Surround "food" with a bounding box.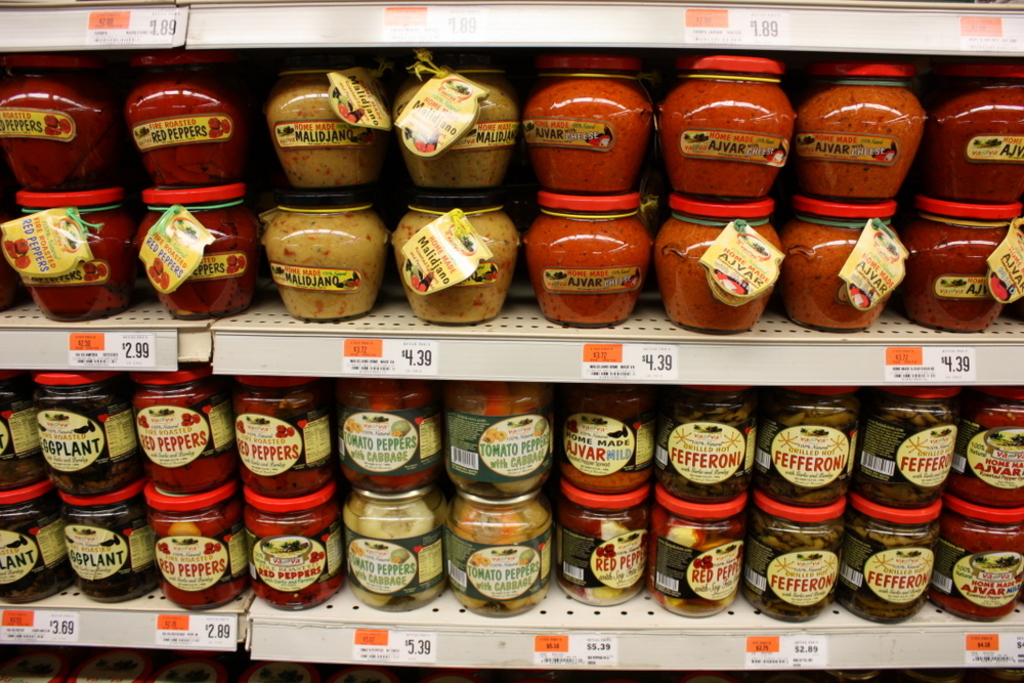
left=341, top=497, right=450, bottom=612.
